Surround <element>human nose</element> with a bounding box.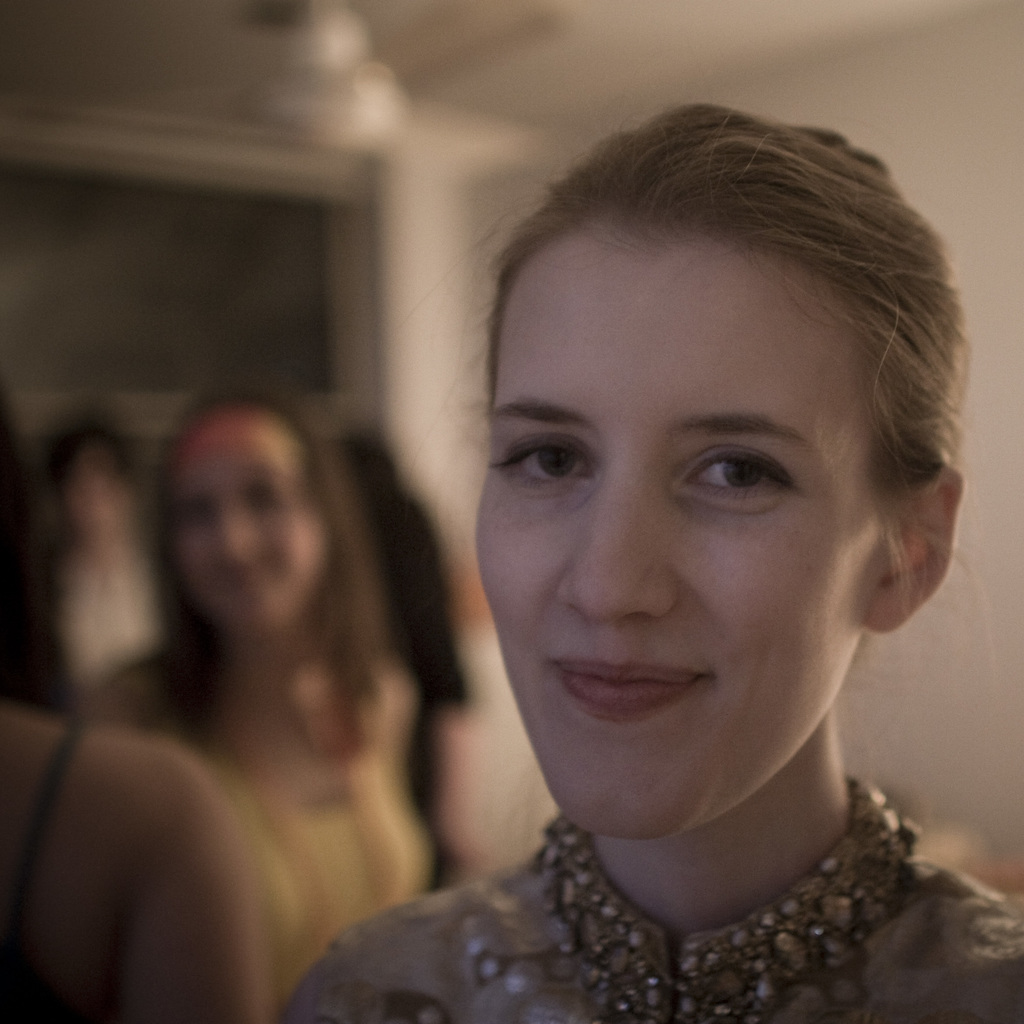
rect(551, 475, 677, 625).
